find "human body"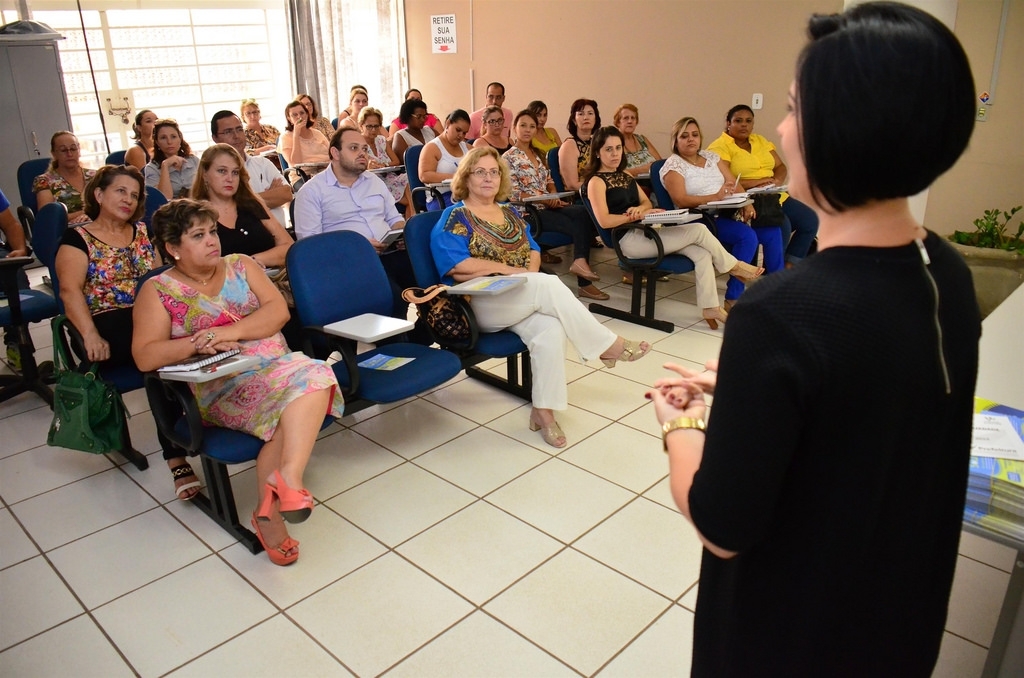
region(0, 185, 26, 368)
